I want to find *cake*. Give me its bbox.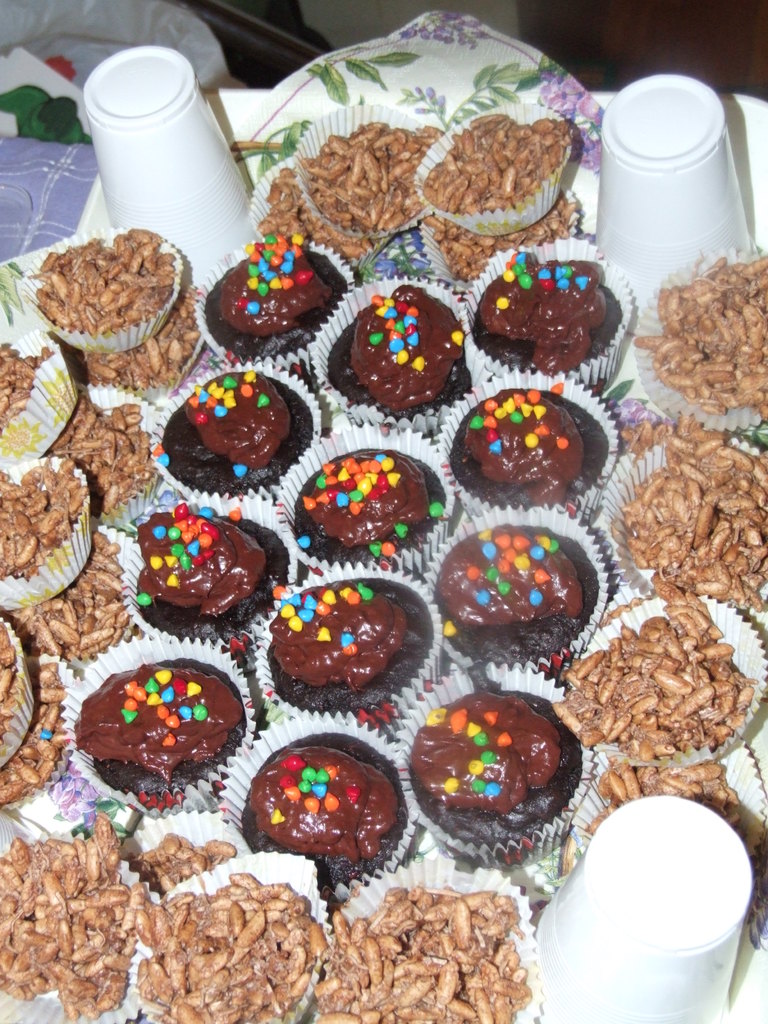
(317, 261, 478, 426).
